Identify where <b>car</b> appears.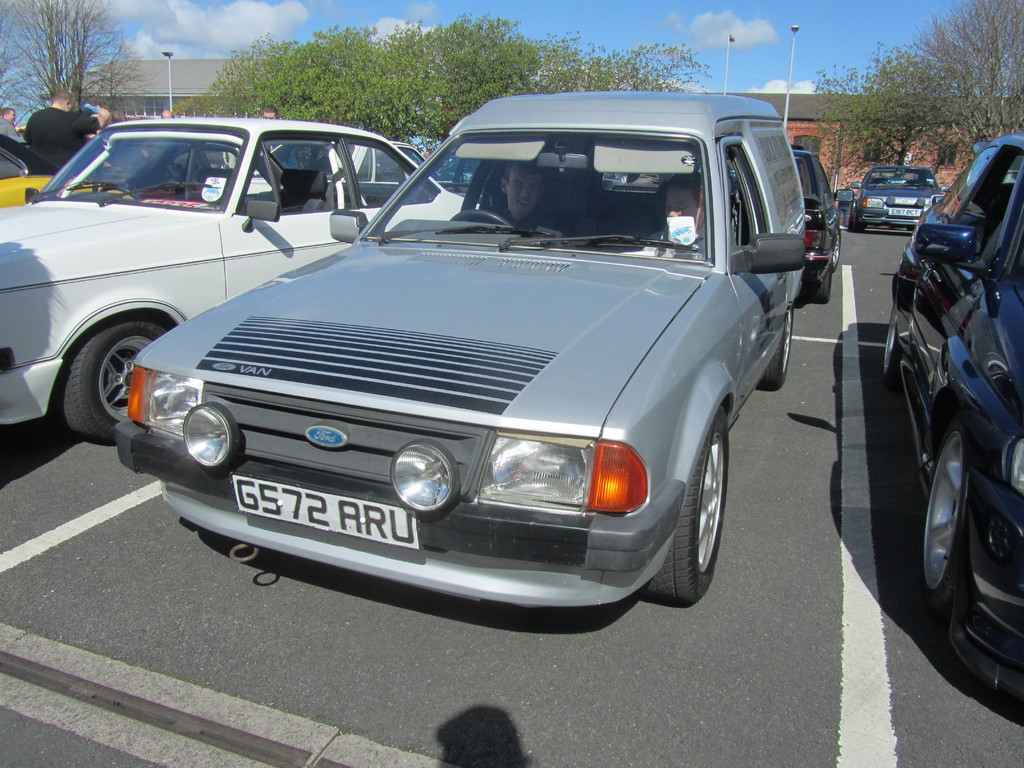
Appears at BBox(876, 127, 1023, 719).
